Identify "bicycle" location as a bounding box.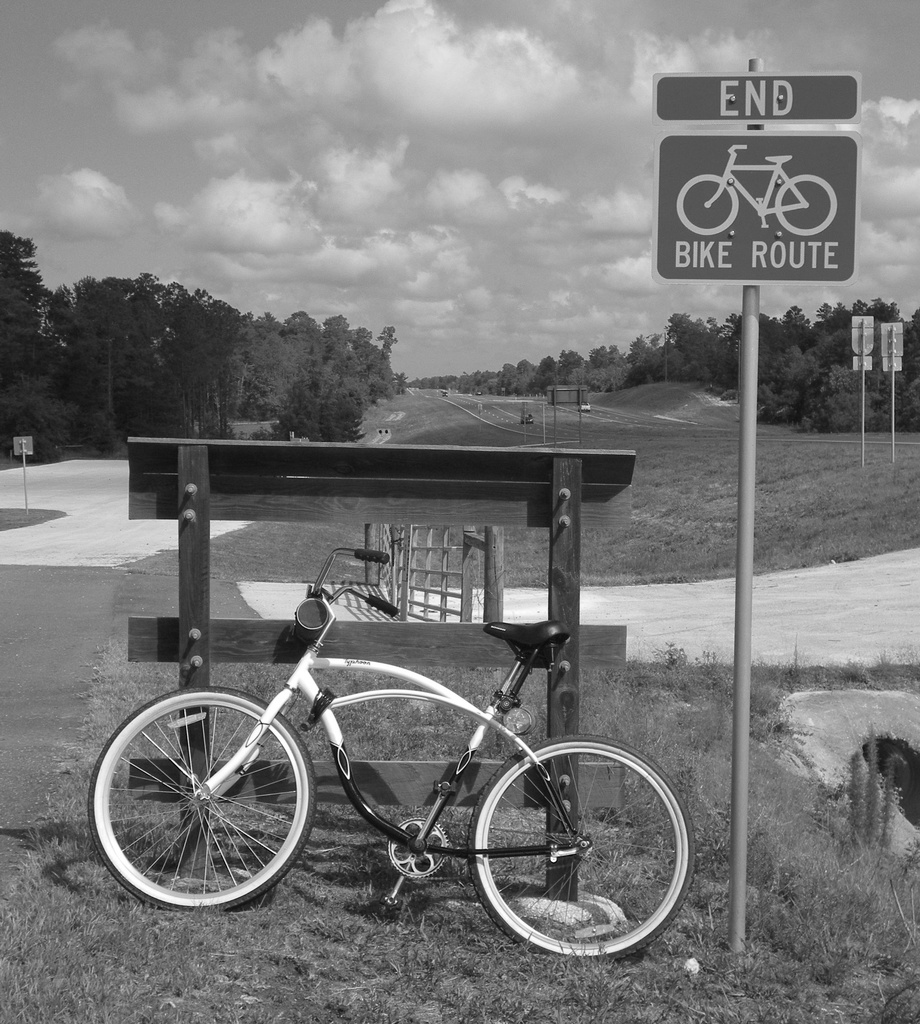
(left=88, top=540, right=702, bottom=936).
